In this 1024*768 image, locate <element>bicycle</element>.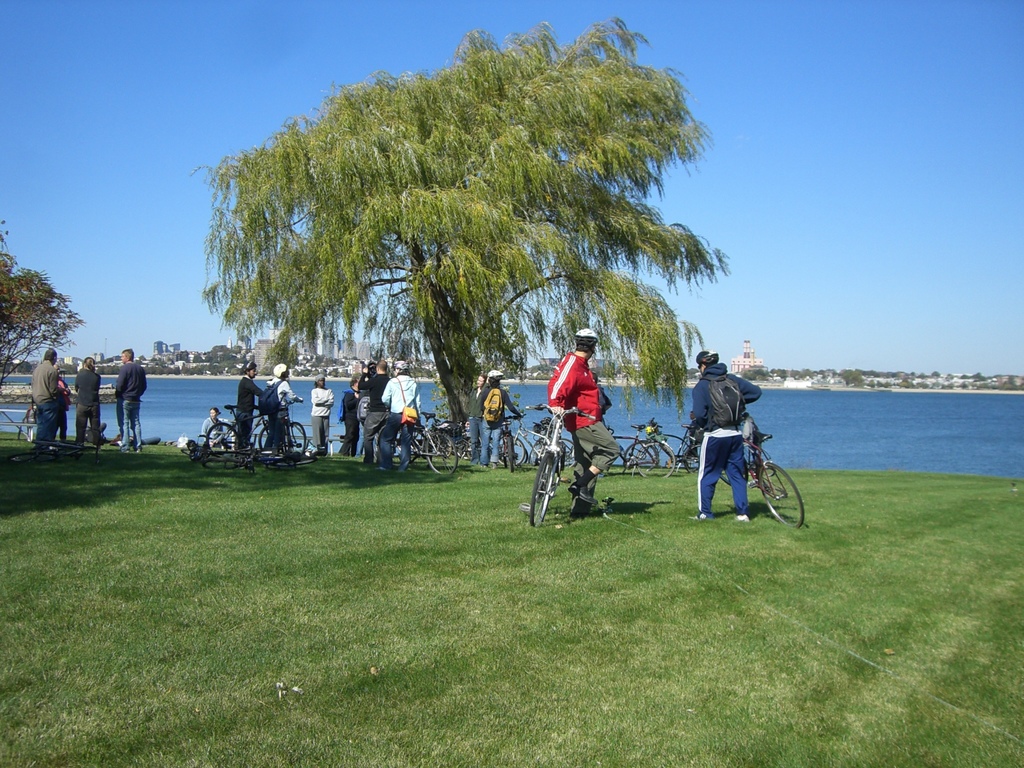
Bounding box: [377,401,463,469].
